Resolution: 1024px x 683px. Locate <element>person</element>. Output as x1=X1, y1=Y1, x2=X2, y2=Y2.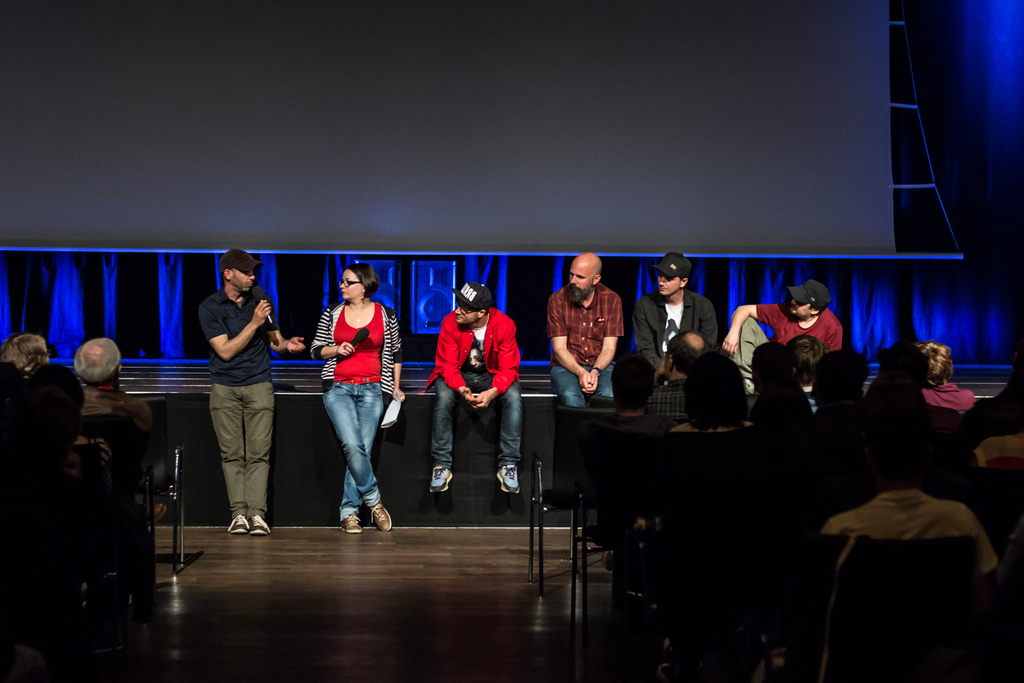
x1=415, y1=281, x2=525, y2=493.
